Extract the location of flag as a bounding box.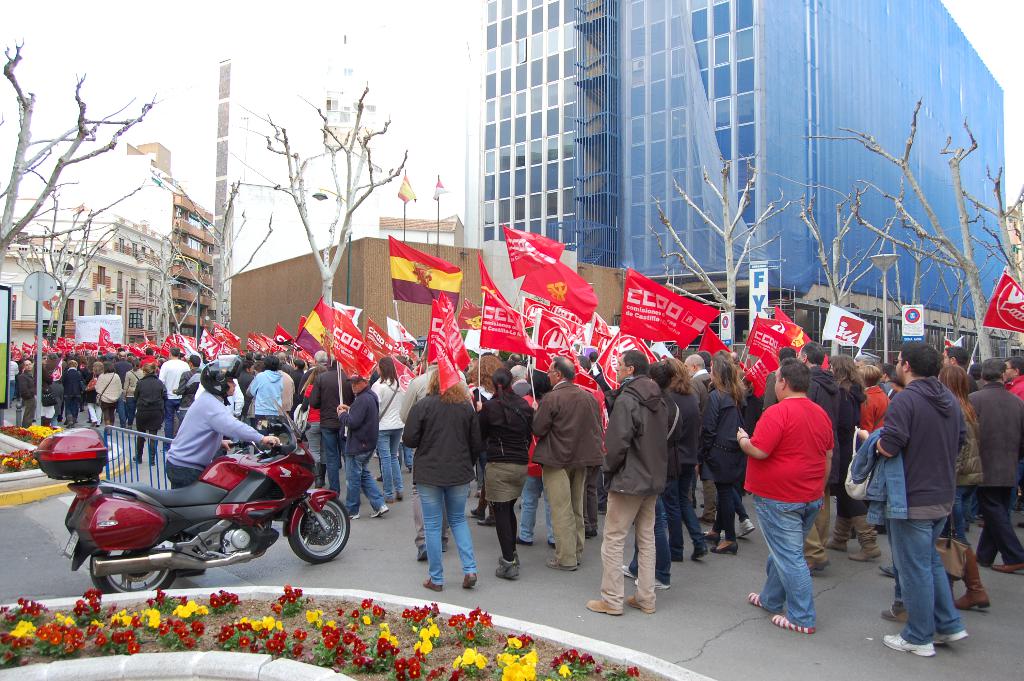
box(817, 304, 870, 347).
